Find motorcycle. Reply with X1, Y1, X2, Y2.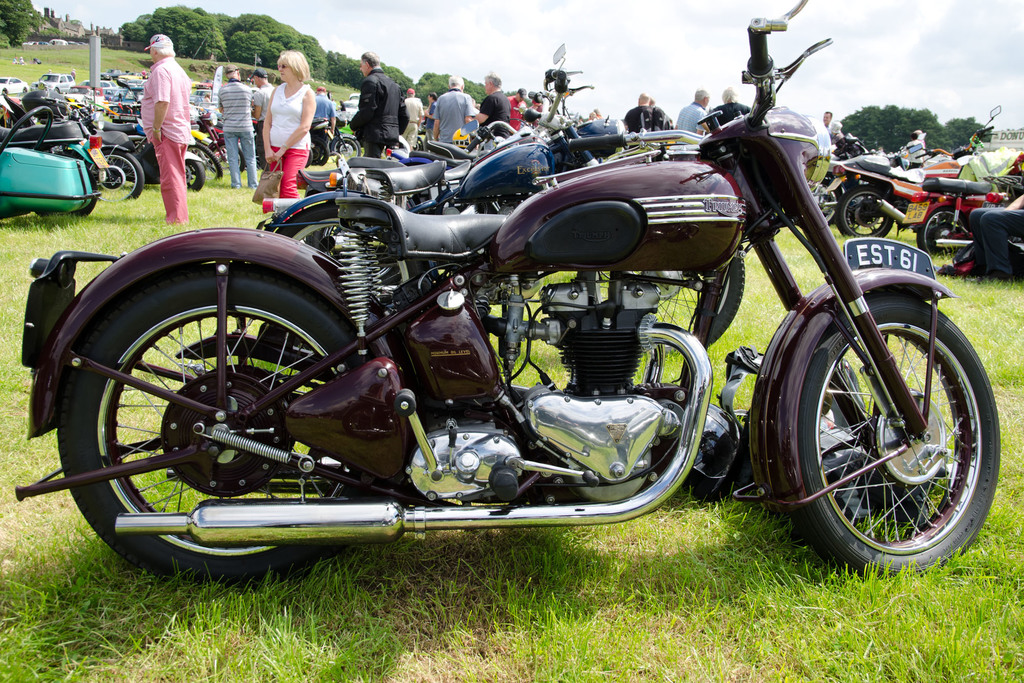
333, 86, 591, 163.
